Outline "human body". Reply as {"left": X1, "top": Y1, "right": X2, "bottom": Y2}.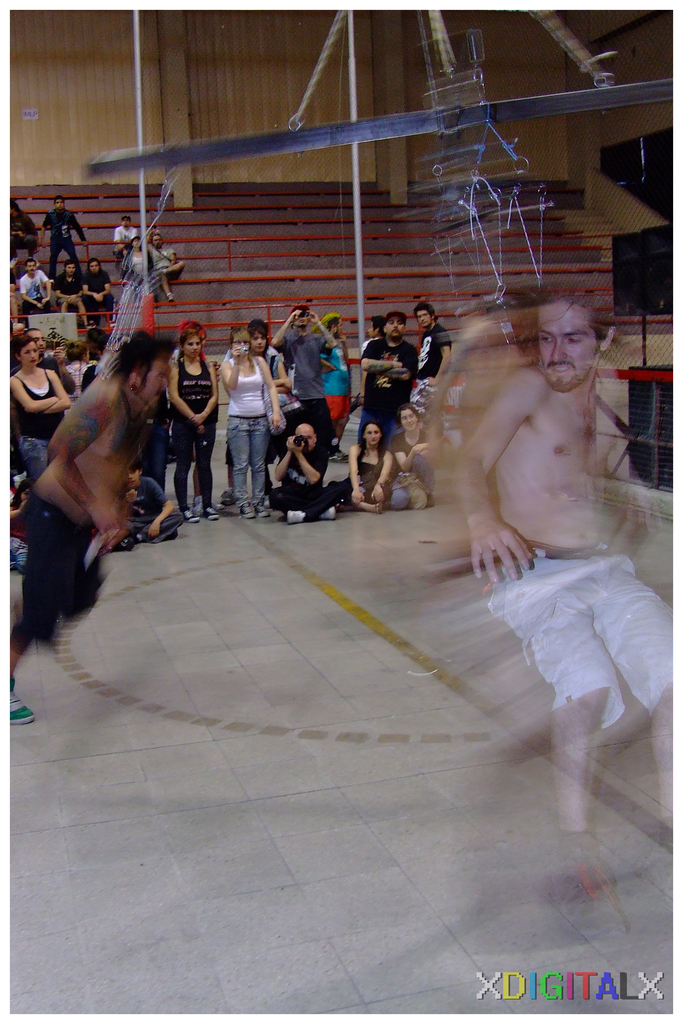
{"left": 95, "top": 239, "right": 151, "bottom": 371}.
